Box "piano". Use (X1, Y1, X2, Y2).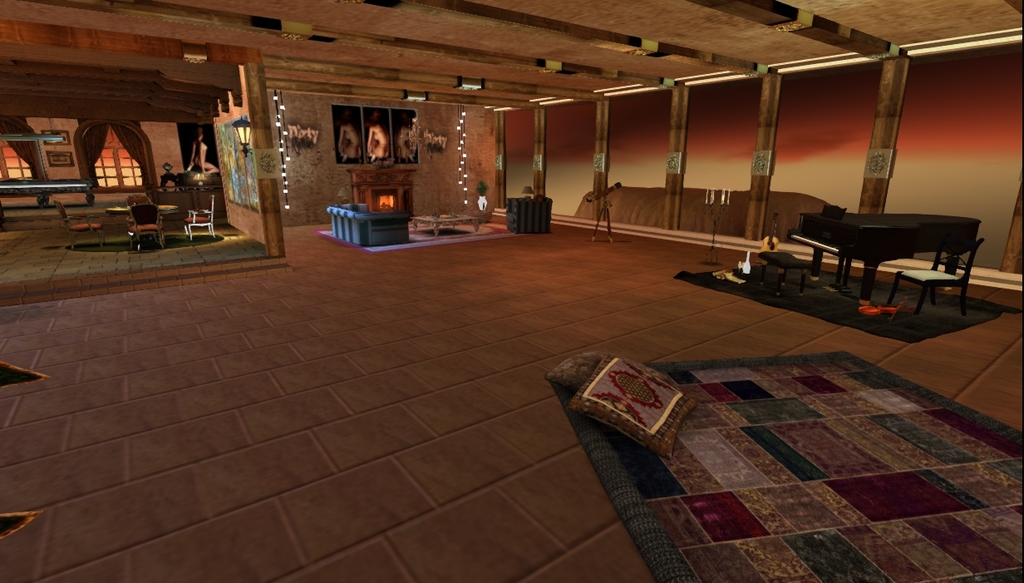
(769, 195, 990, 300).
